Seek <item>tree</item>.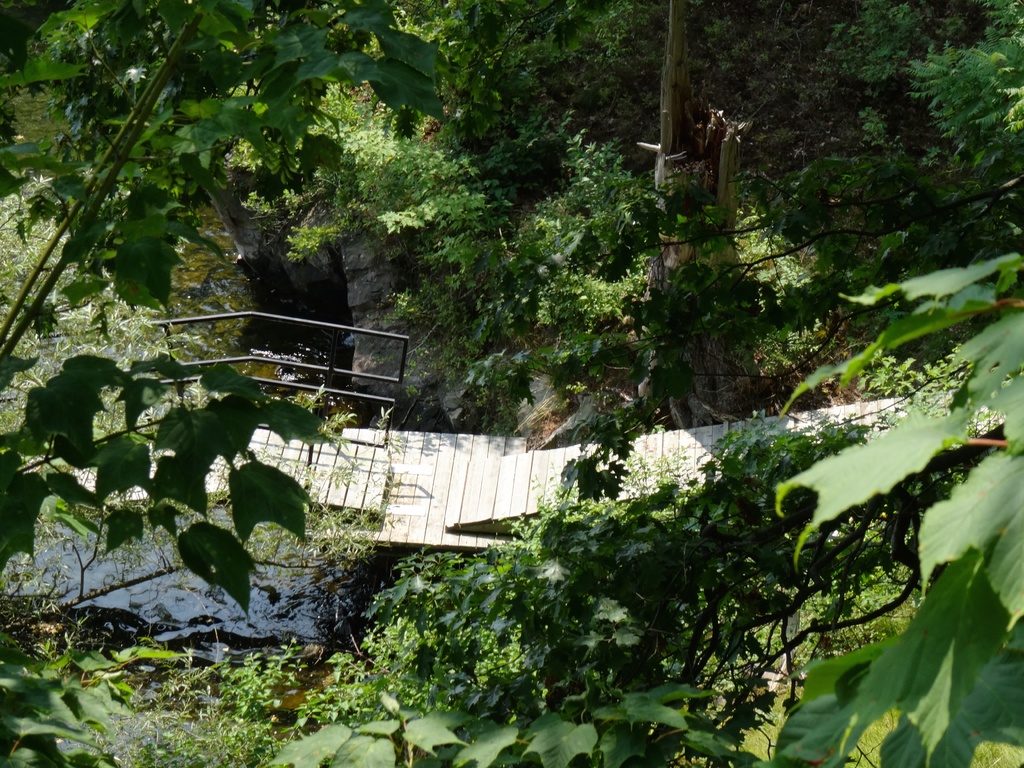
(444, 0, 1023, 767).
